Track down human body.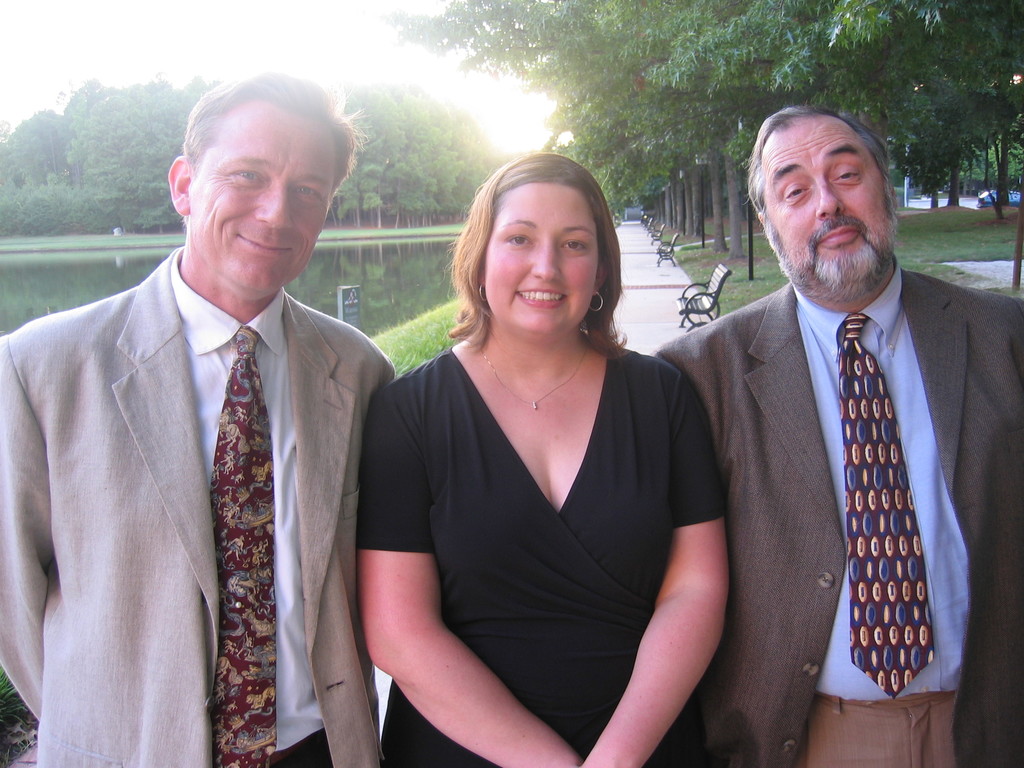
Tracked to l=645, t=276, r=1023, b=767.
